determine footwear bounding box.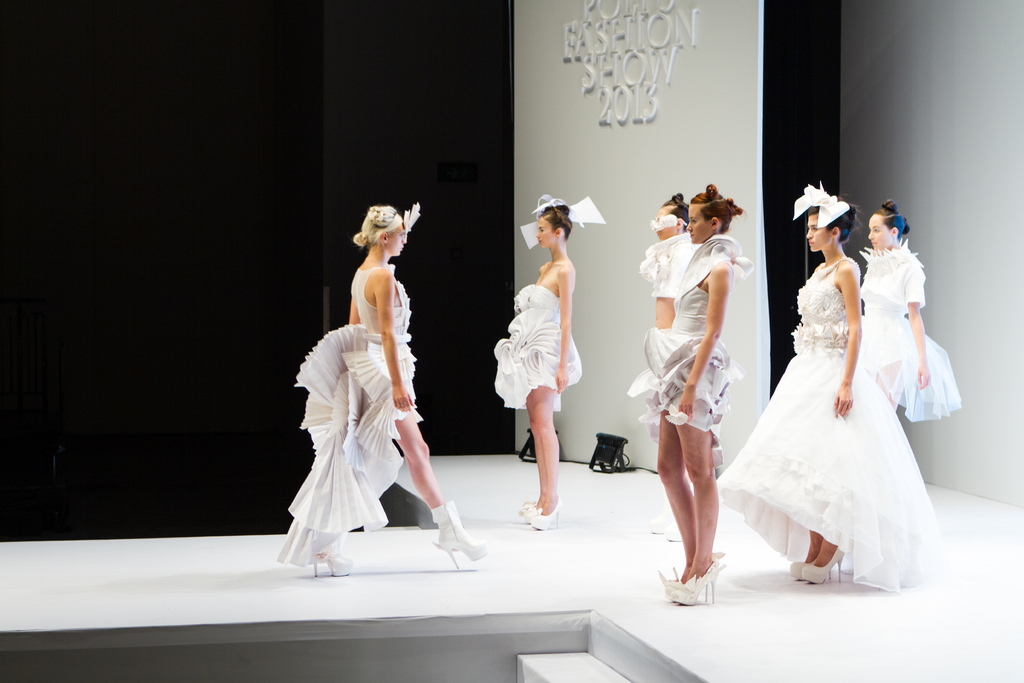
Determined: bbox(788, 552, 837, 582).
